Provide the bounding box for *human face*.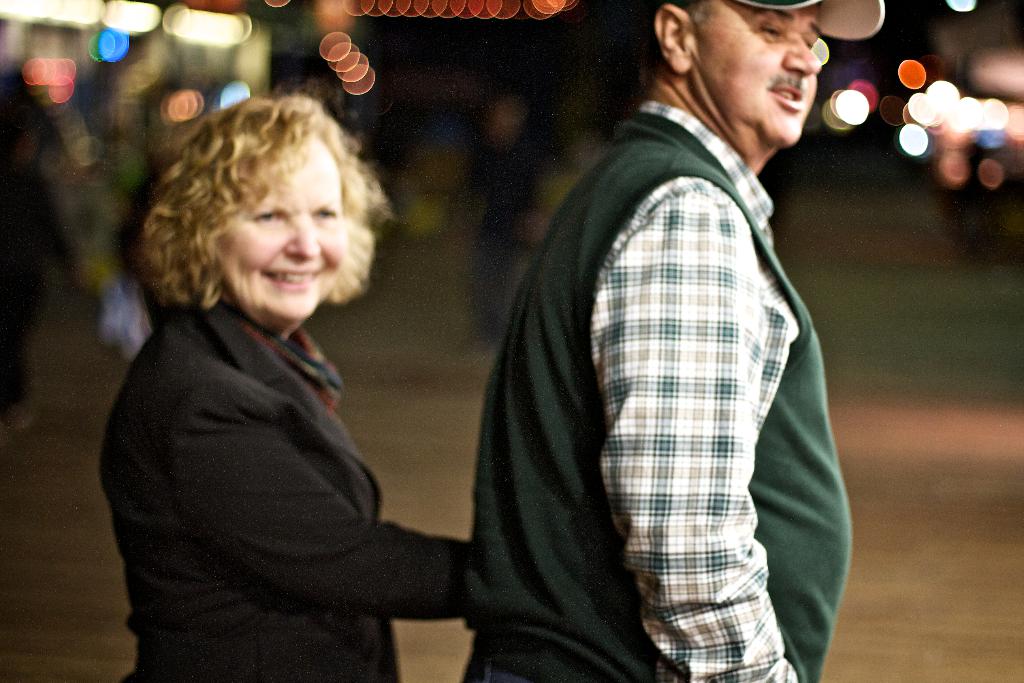
<box>693,3,822,145</box>.
